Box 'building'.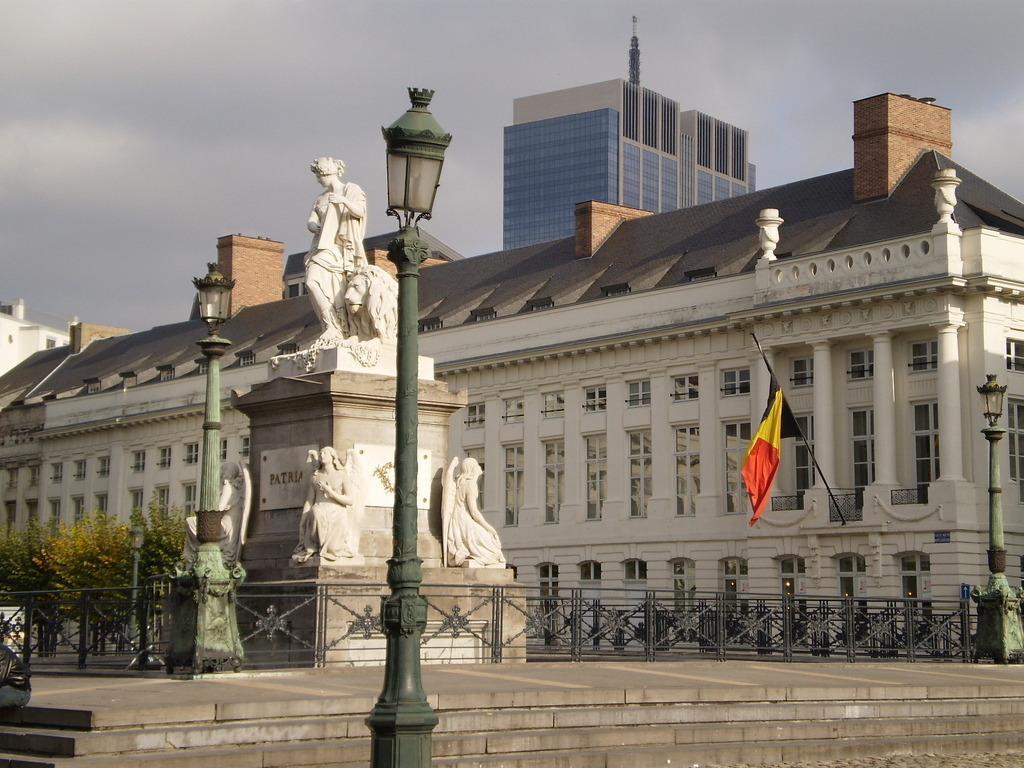
<bbox>0, 86, 1023, 645</bbox>.
